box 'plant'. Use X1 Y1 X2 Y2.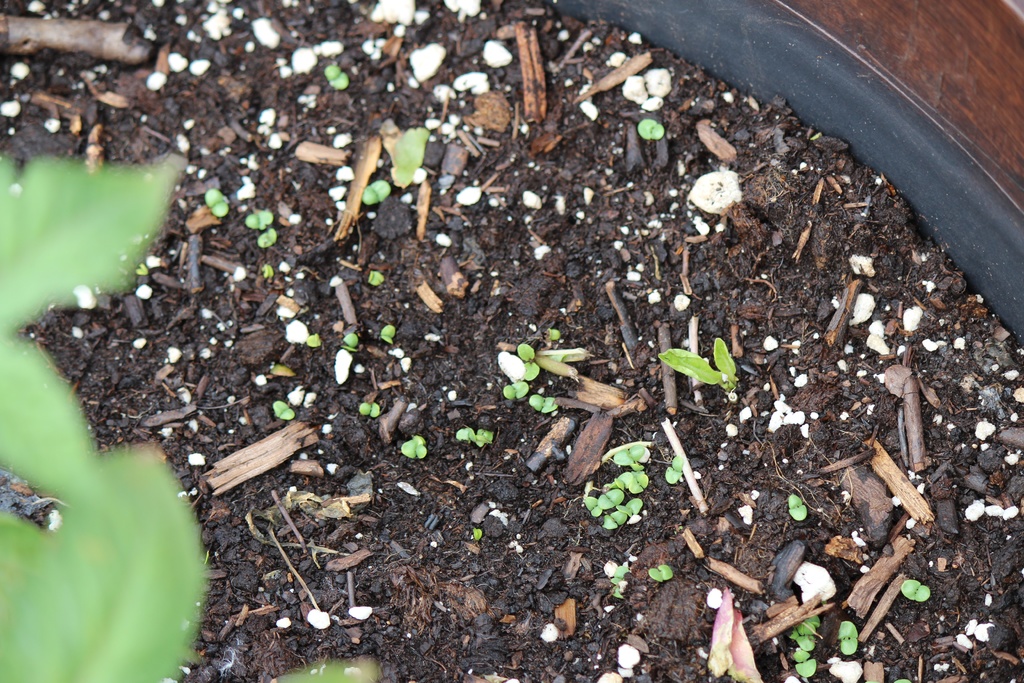
278 397 306 423.
